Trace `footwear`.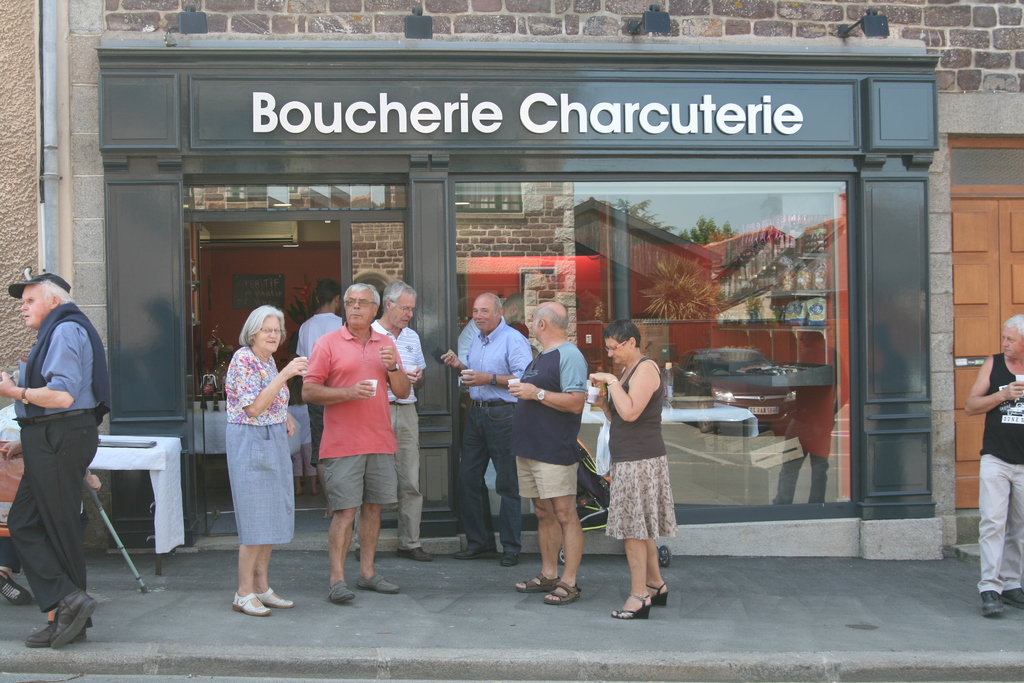
Traced to bbox(354, 572, 400, 596).
